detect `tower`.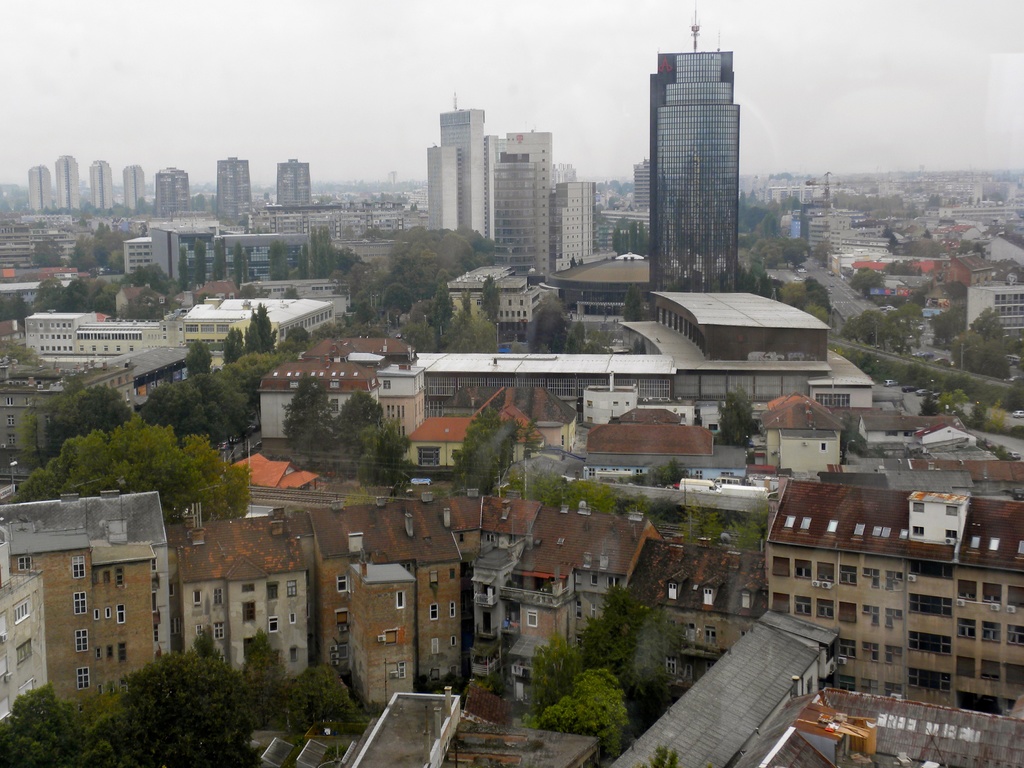
Detected at l=435, t=104, r=501, b=239.
